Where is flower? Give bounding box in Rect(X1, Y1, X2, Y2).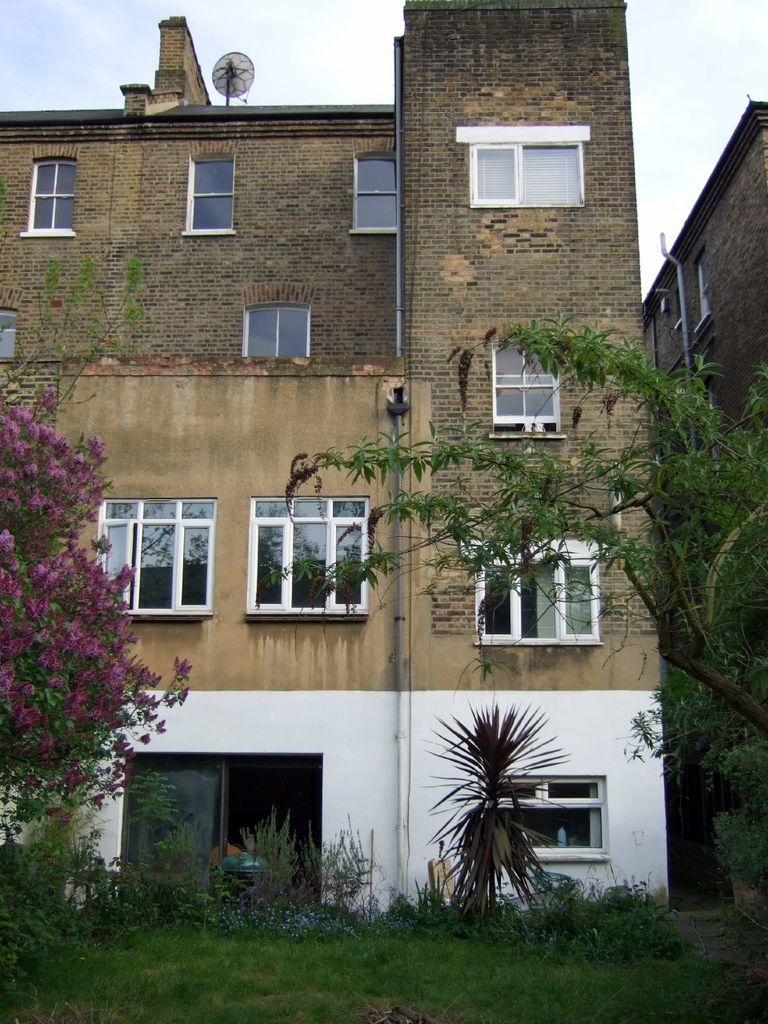
Rect(175, 652, 189, 686).
